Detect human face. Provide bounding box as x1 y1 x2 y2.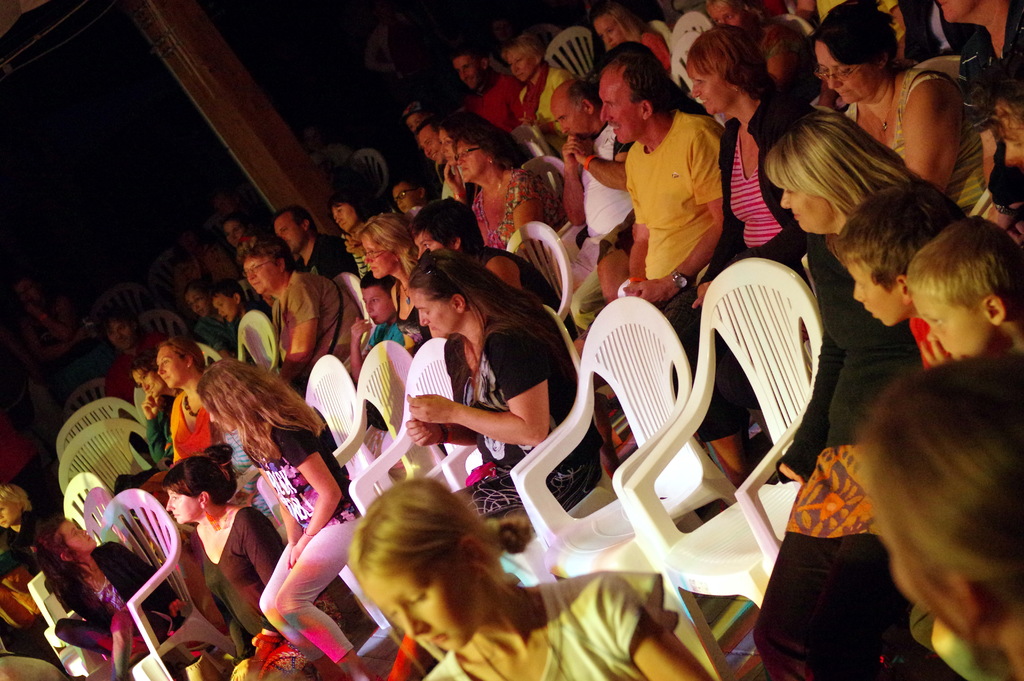
164 487 198 528.
